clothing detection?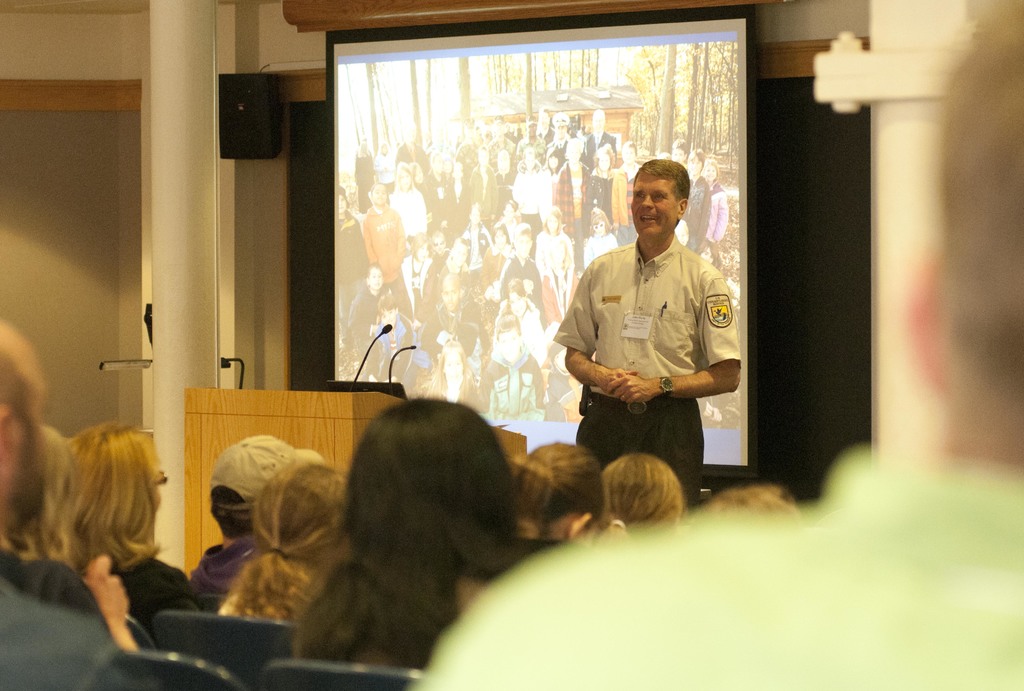
x1=572 y1=397 x2=702 y2=509
